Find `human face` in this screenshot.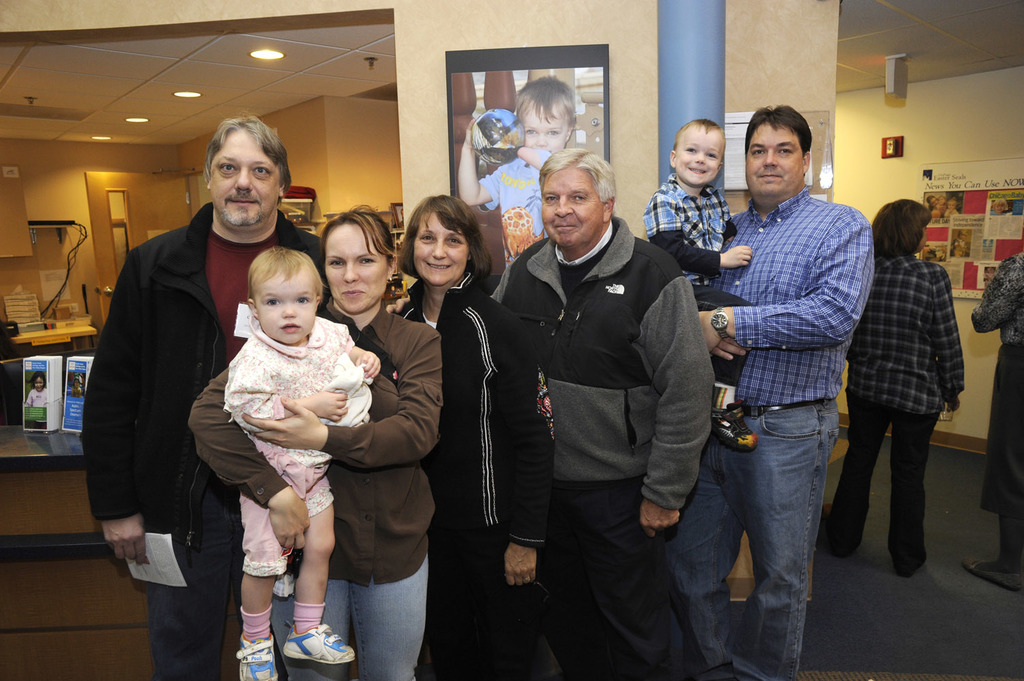
The bounding box for `human face` is [324, 221, 390, 316].
